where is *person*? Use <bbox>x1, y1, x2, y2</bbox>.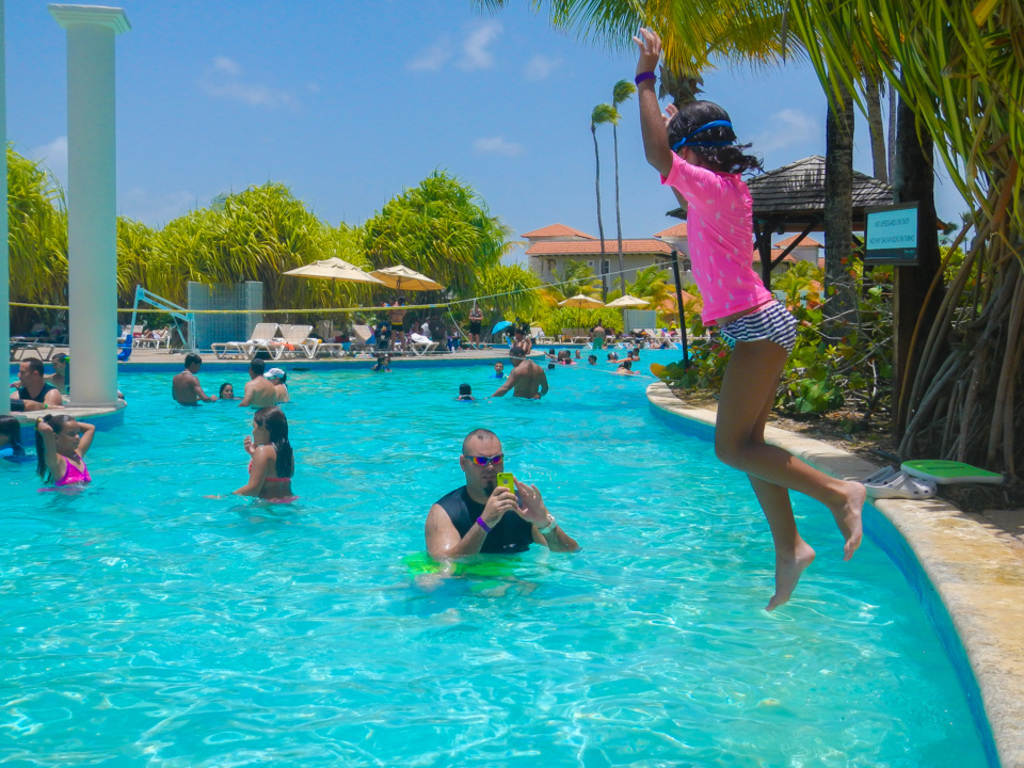
<bbox>383, 291, 412, 356</bbox>.
